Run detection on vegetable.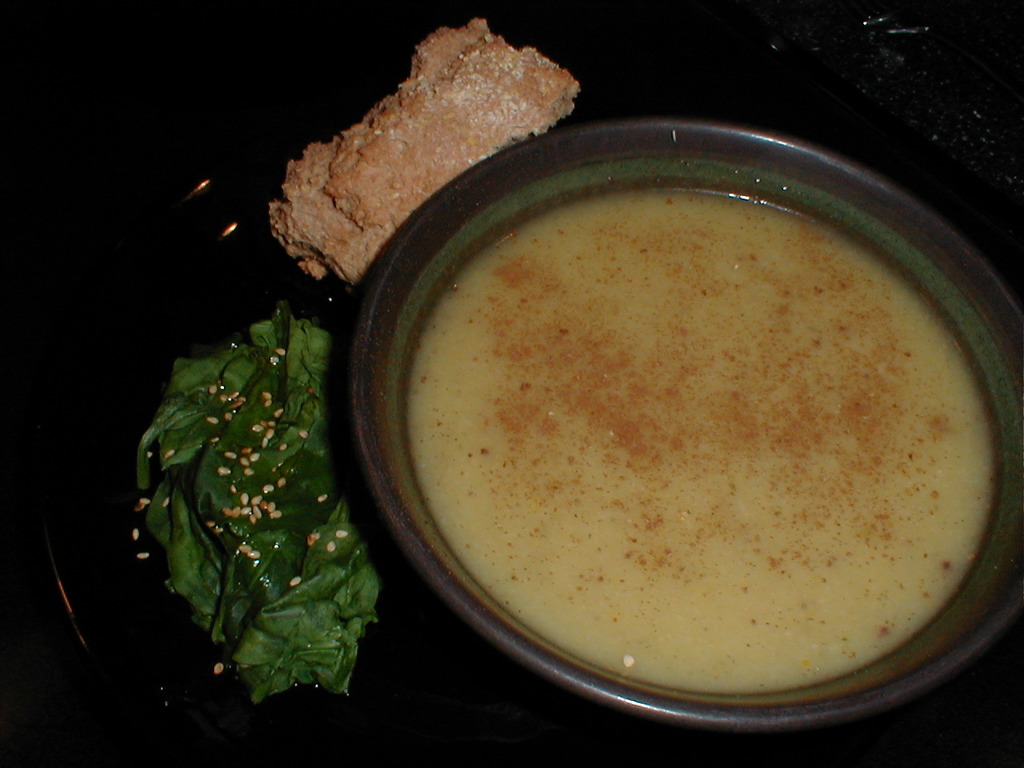
Result: rect(131, 306, 379, 704).
